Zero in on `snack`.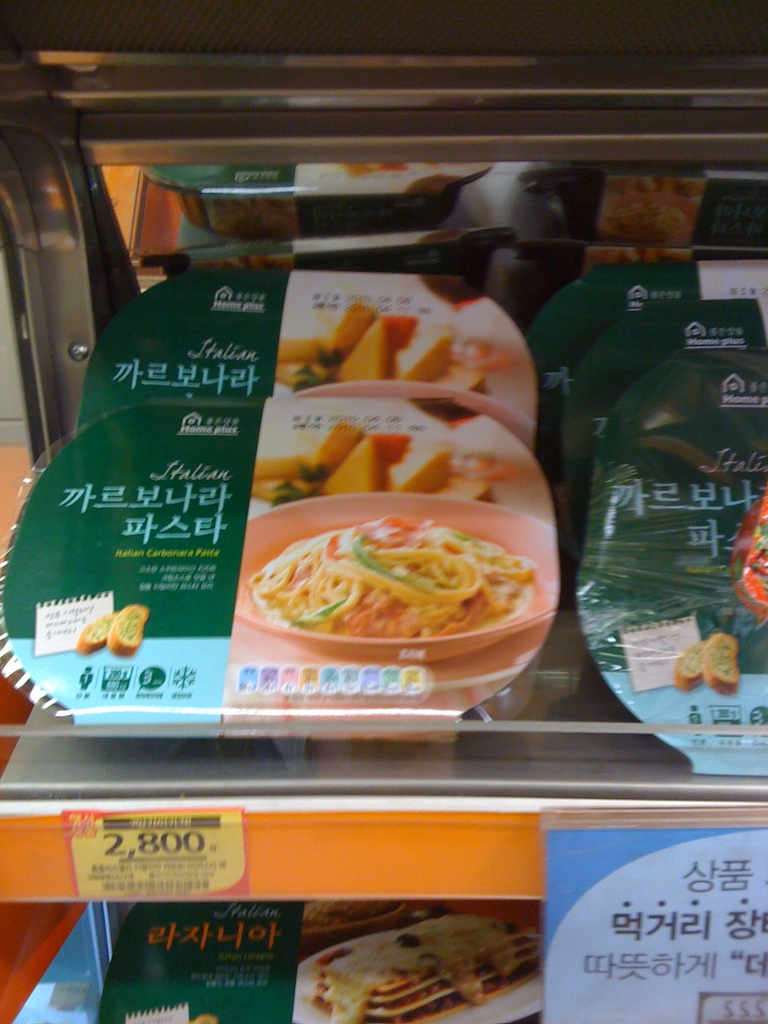
Zeroed in: l=259, t=490, r=524, b=639.
